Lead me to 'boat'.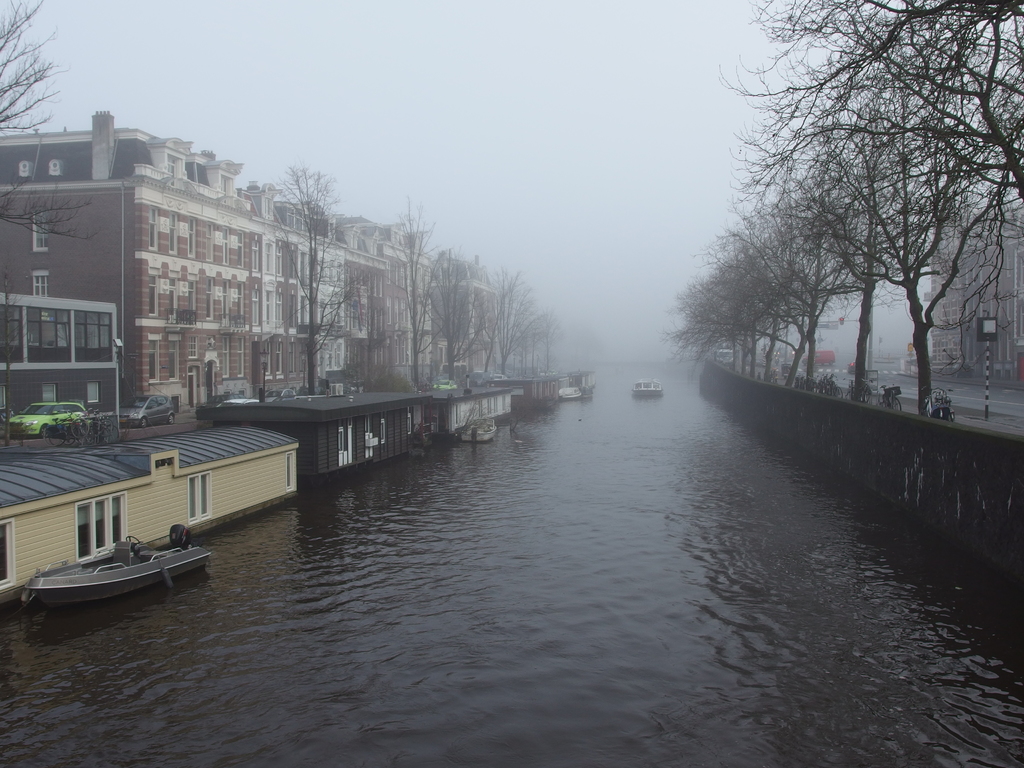
Lead to [557,385,581,397].
